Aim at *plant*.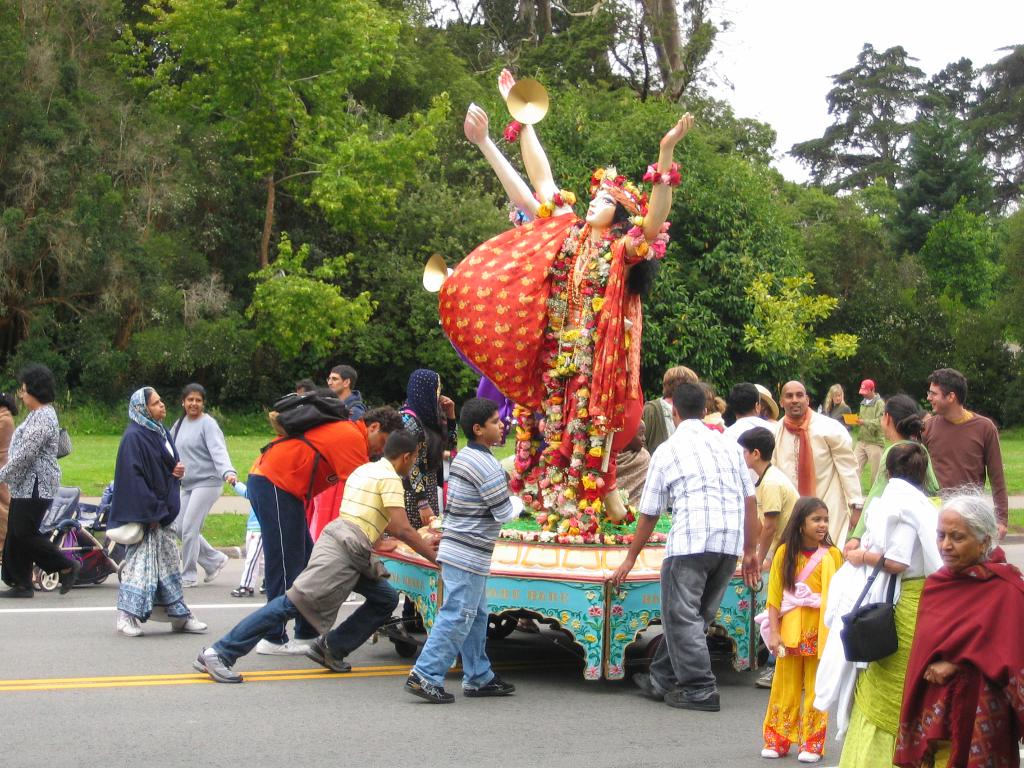
Aimed at 120:302:201:403.
